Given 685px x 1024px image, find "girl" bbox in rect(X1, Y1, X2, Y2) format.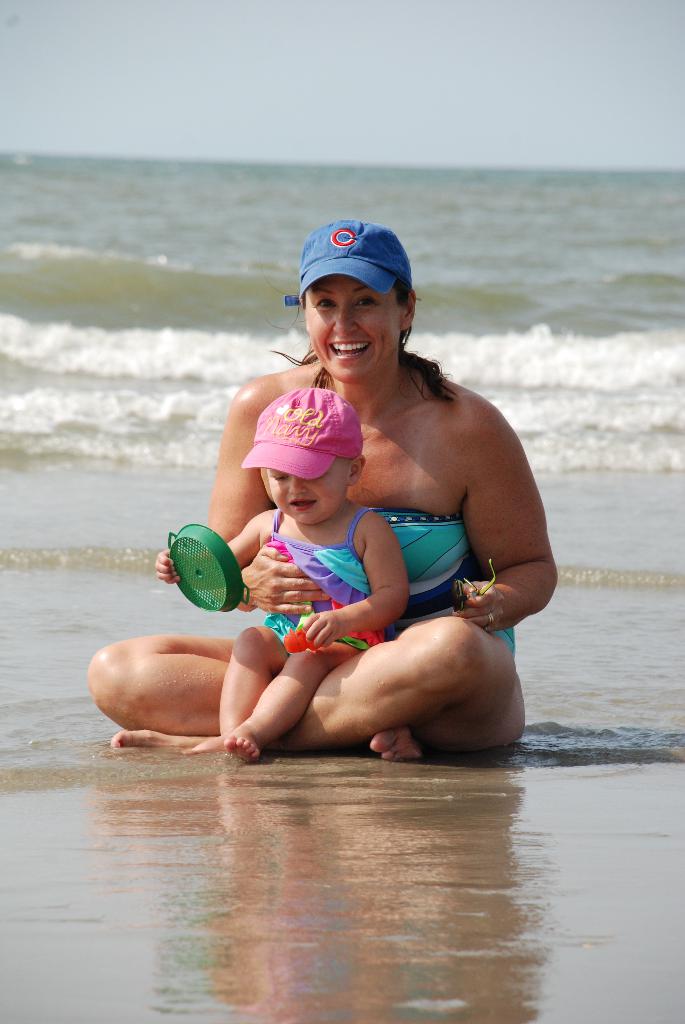
rect(75, 216, 546, 750).
